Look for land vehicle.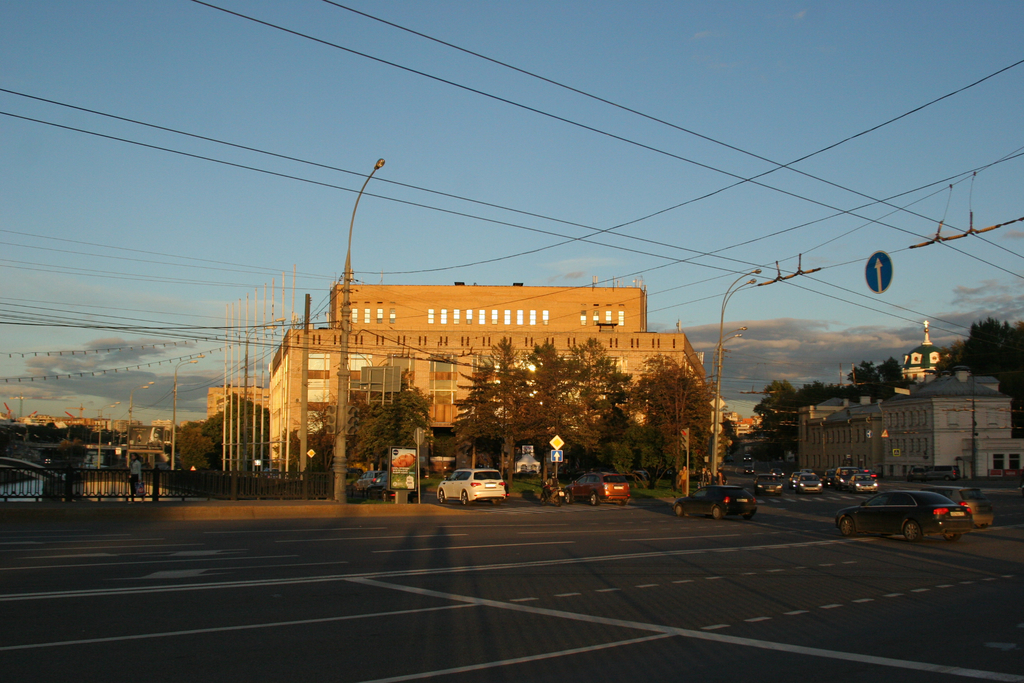
Found: bbox=[564, 470, 630, 506].
